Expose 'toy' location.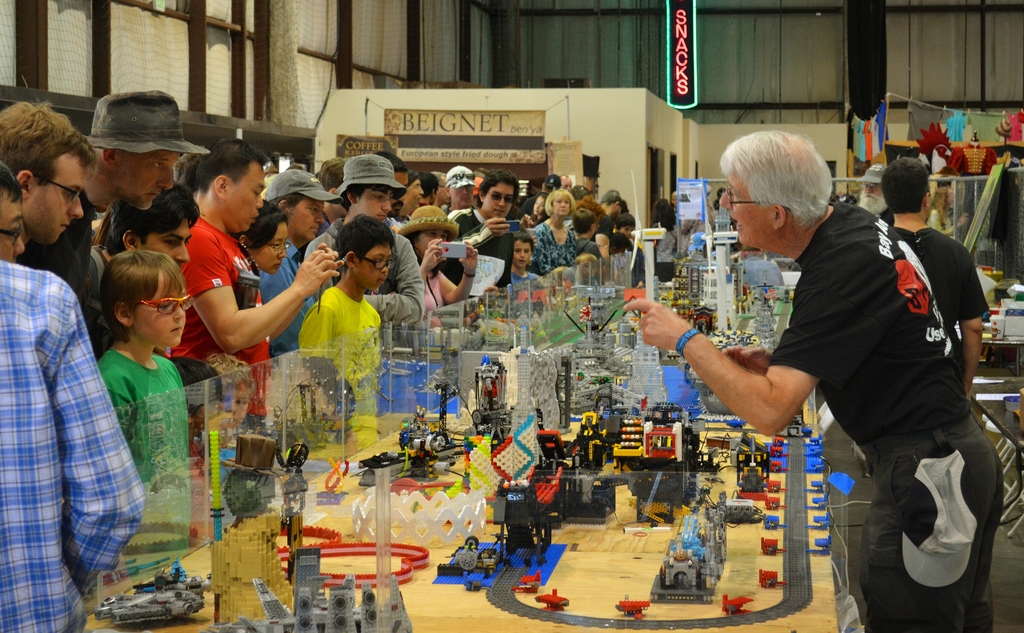
Exposed at (461,327,568,427).
